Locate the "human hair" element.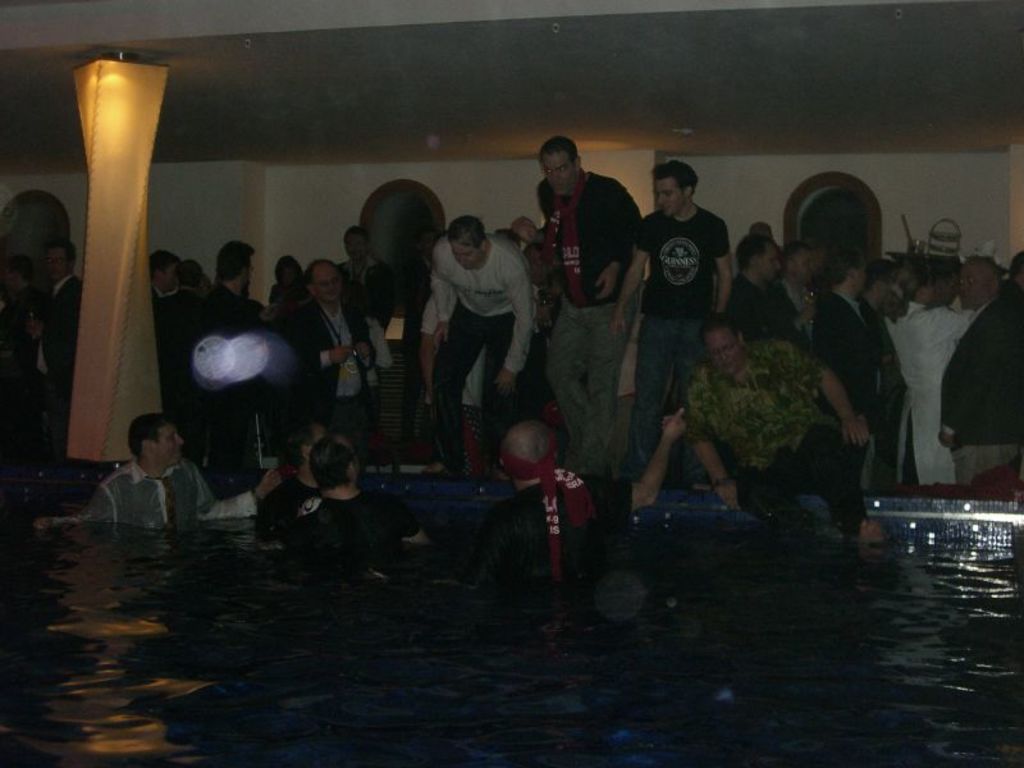
Element bbox: bbox=[504, 419, 550, 460].
